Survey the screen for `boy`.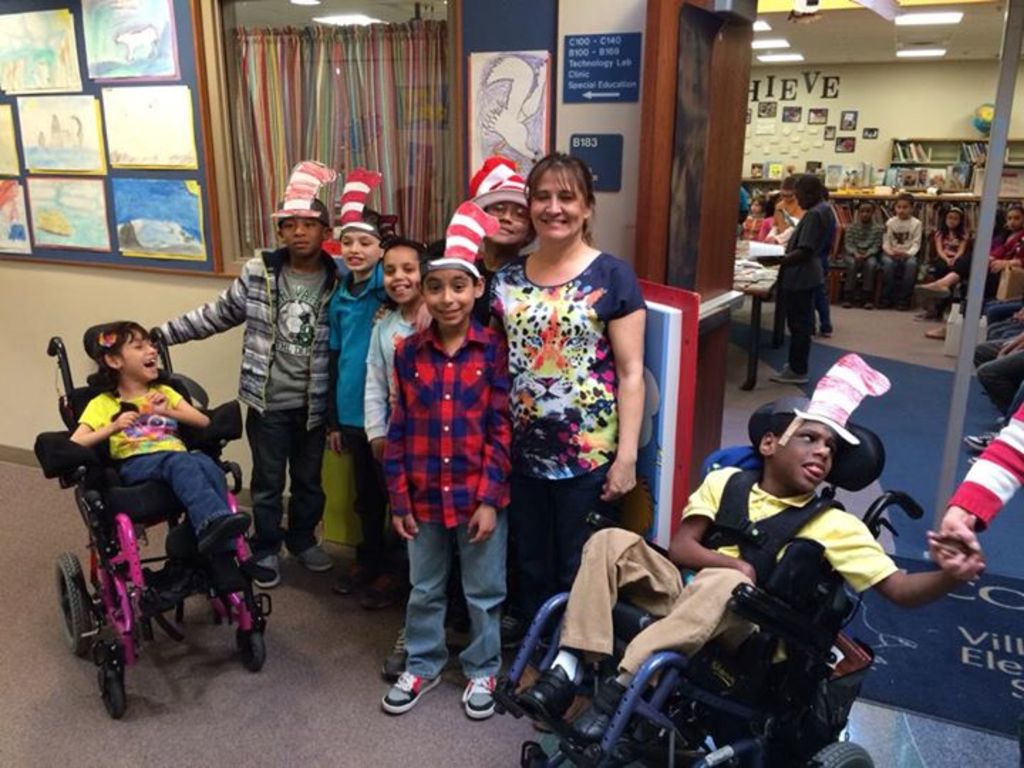
Survey found: (326,166,394,585).
